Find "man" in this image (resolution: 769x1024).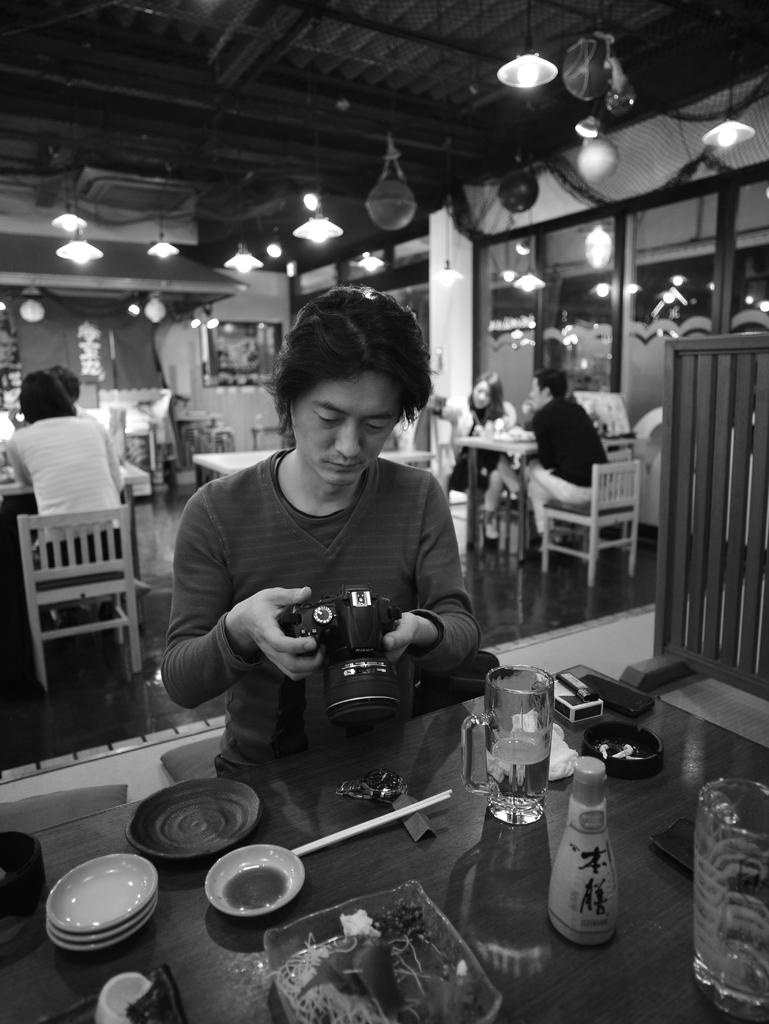
<bbox>519, 364, 610, 557</bbox>.
